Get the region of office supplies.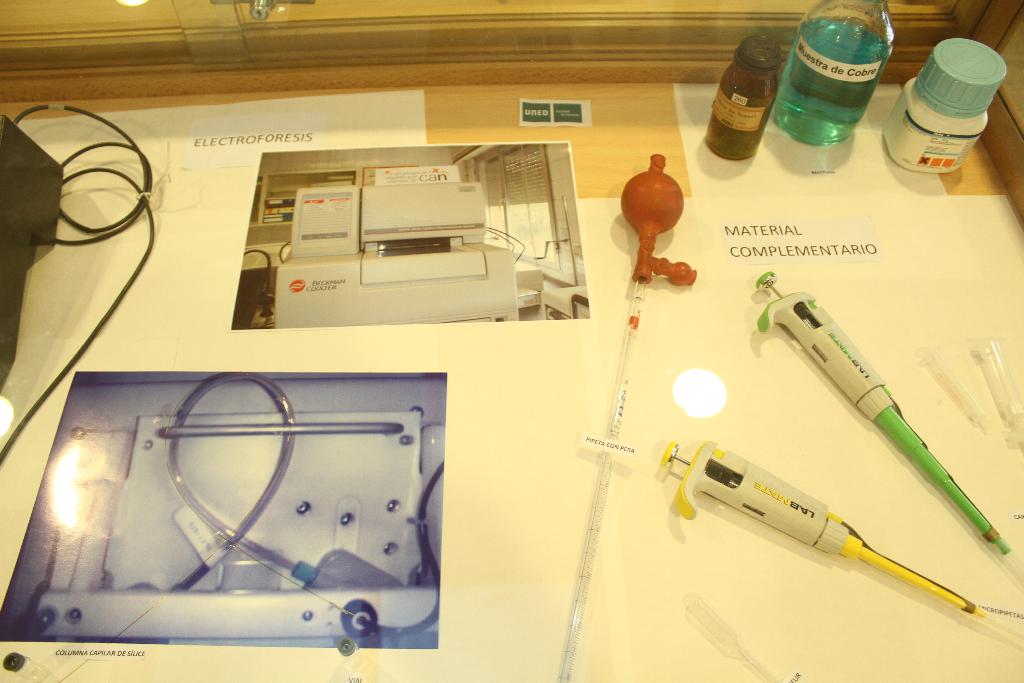
region(659, 435, 1023, 623).
